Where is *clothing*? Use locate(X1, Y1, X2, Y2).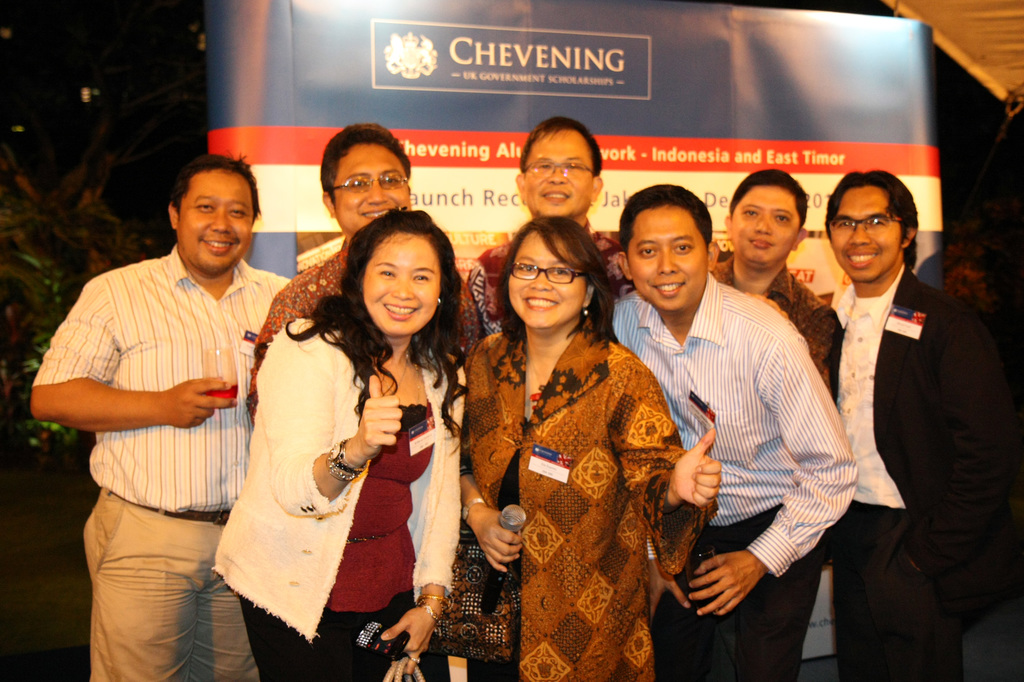
locate(711, 259, 846, 379).
